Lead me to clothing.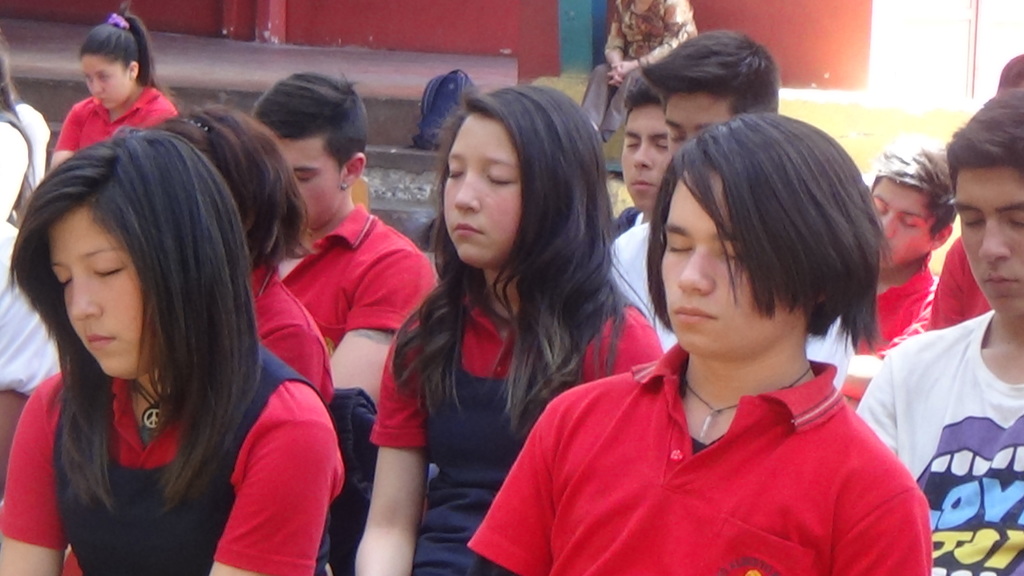
Lead to [x1=465, y1=327, x2=936, y2=575].
